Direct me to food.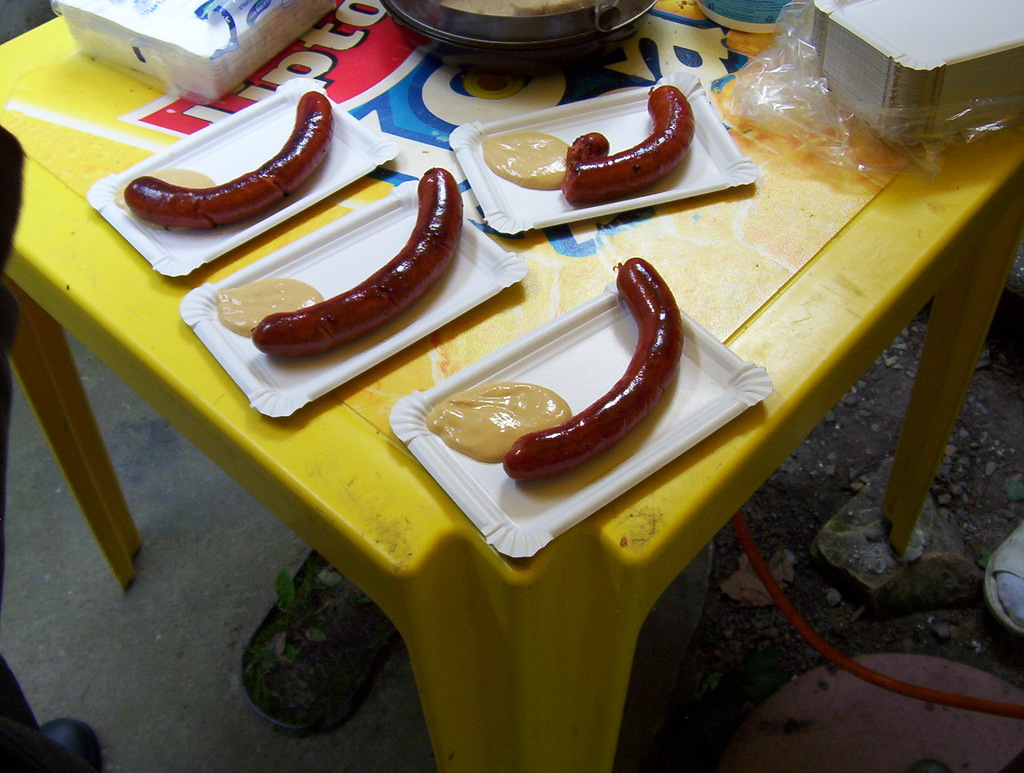
Direction: x1=237, y1=181, x2=472, y2=378.
